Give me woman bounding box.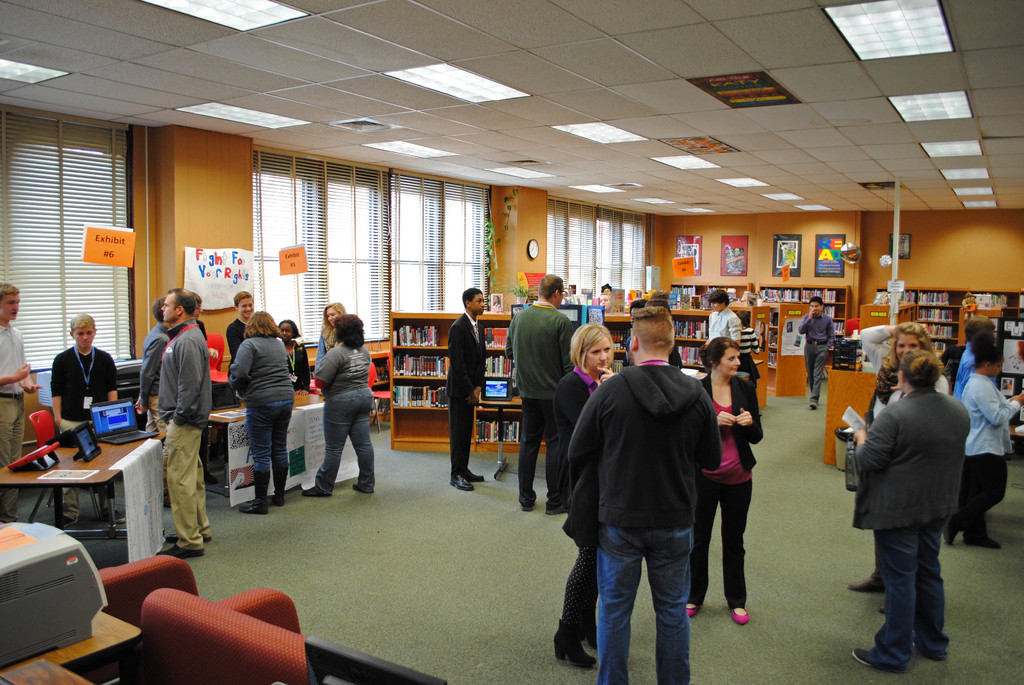
(551,323,622,672).
